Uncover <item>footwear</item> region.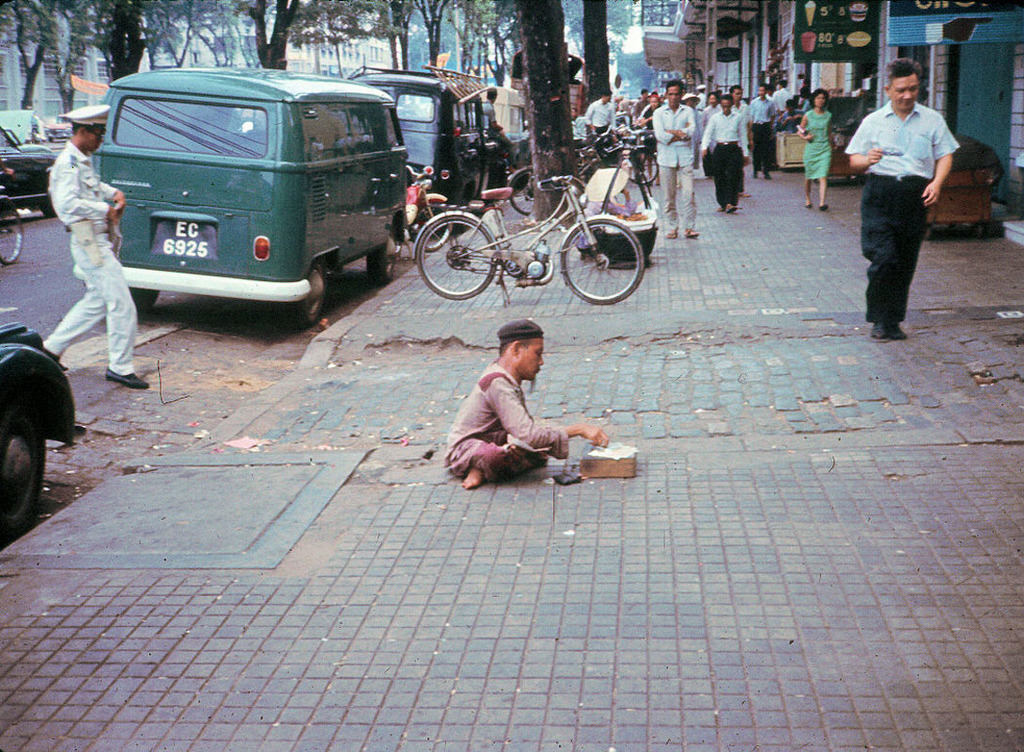
Uncovered: 871,314,886,338.
